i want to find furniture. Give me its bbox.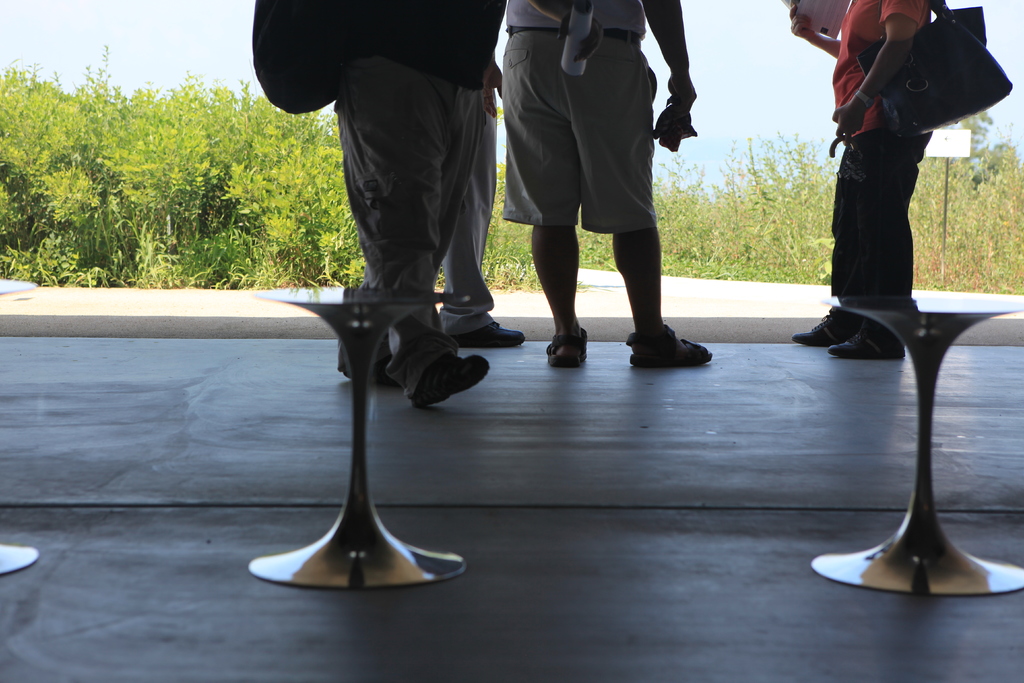
rect(811, 297, 1023, 594).
